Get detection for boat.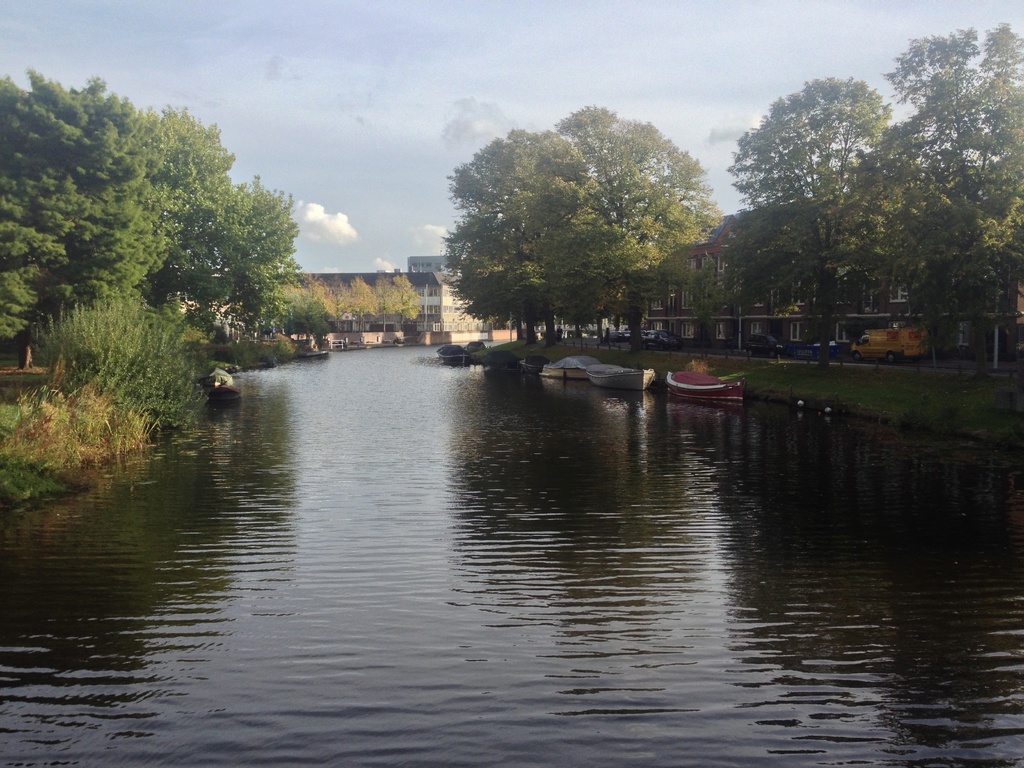
Detection: rect(436, 342, 465, 367).
